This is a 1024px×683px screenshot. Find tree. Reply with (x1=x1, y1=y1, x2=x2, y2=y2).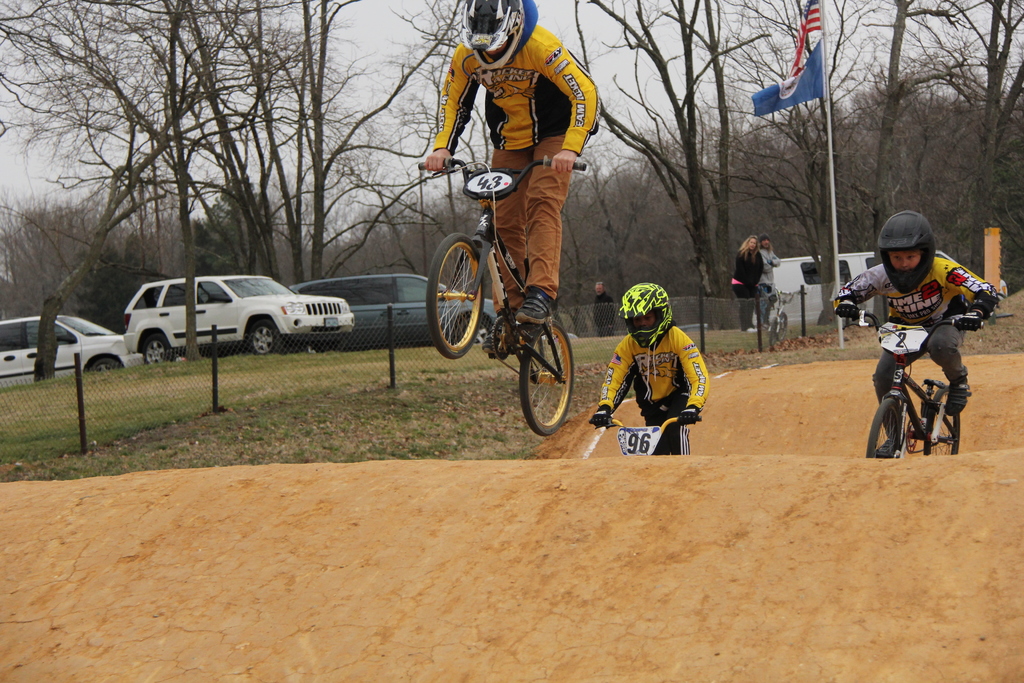
(x1=0, y1=0, x2=492, y2=361).
